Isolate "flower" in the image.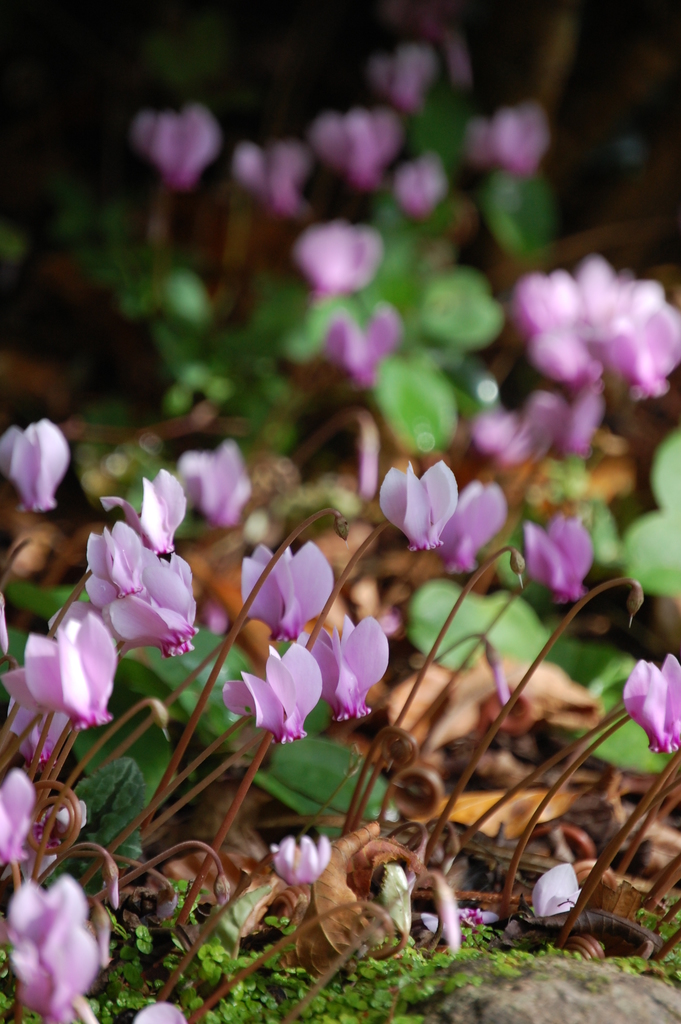
Isolated region: [left=375, top=458, right=455, bottom=550].
